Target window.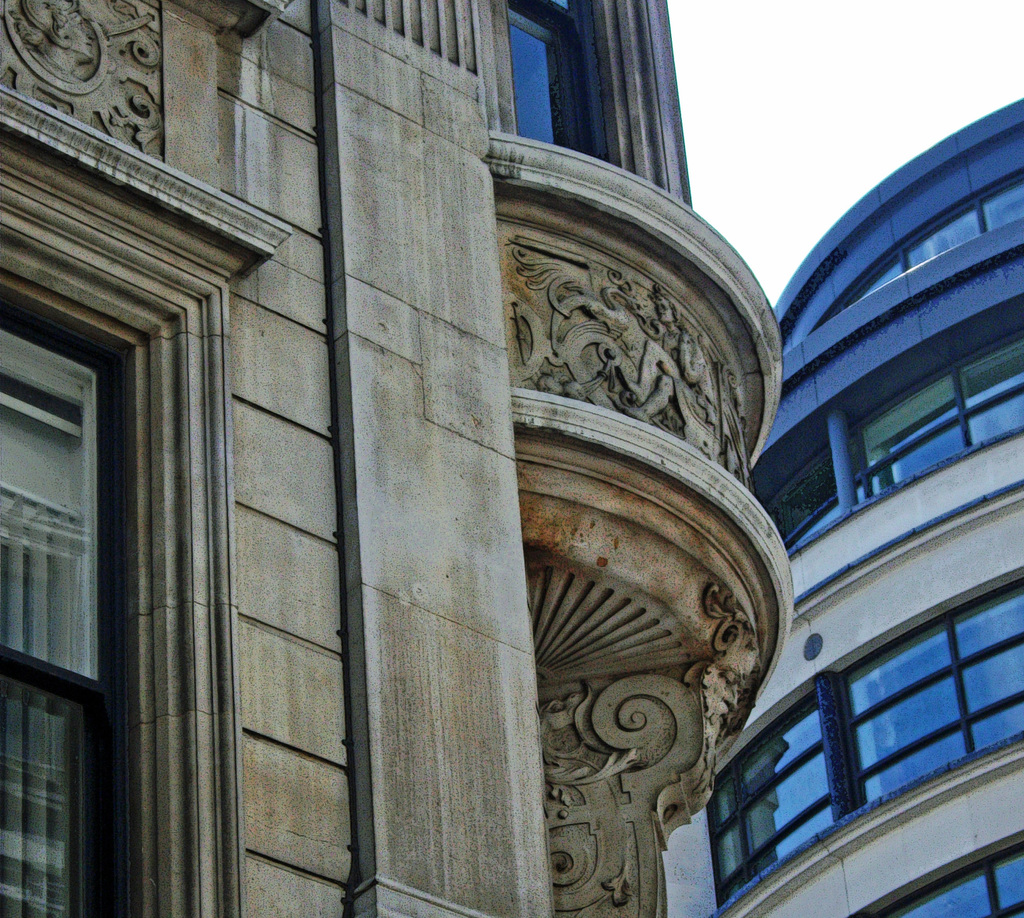
Target region: box=[849, 362, 953, 506].
